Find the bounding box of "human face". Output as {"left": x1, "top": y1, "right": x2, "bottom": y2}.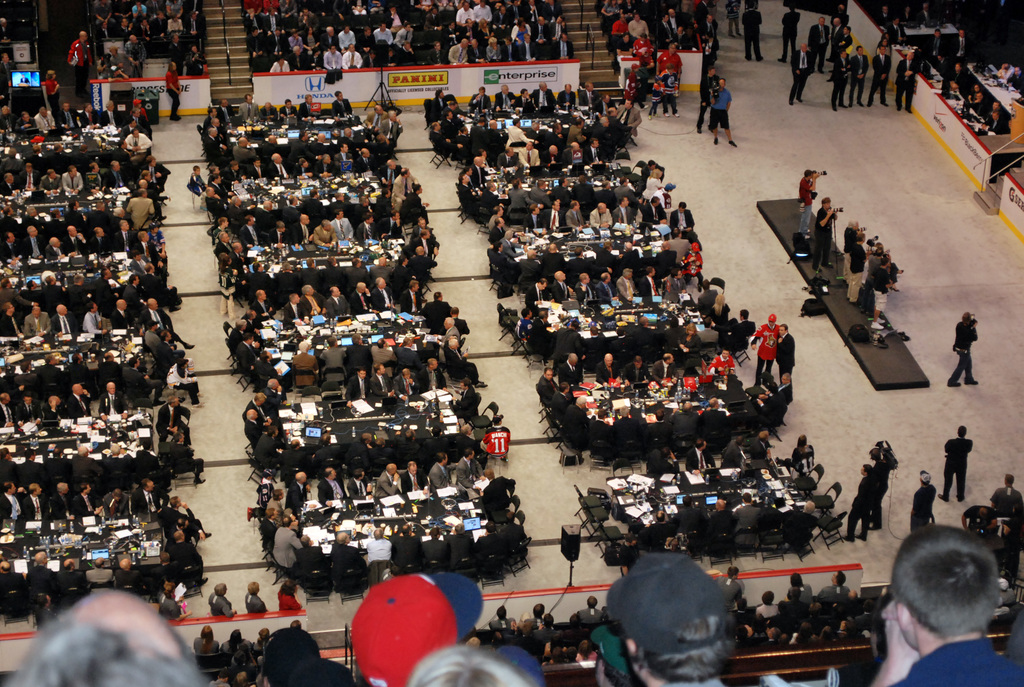
{"left": 306, "top": 97, "right": 314, "bottom": 102}.
